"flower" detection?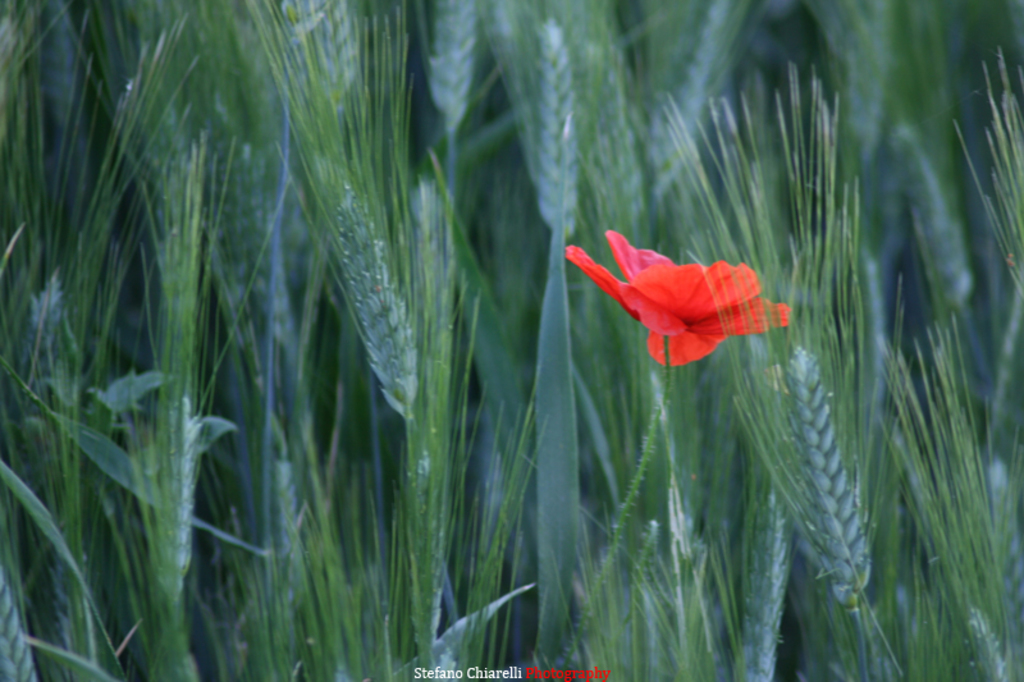
(585, 234, 791, 363)
